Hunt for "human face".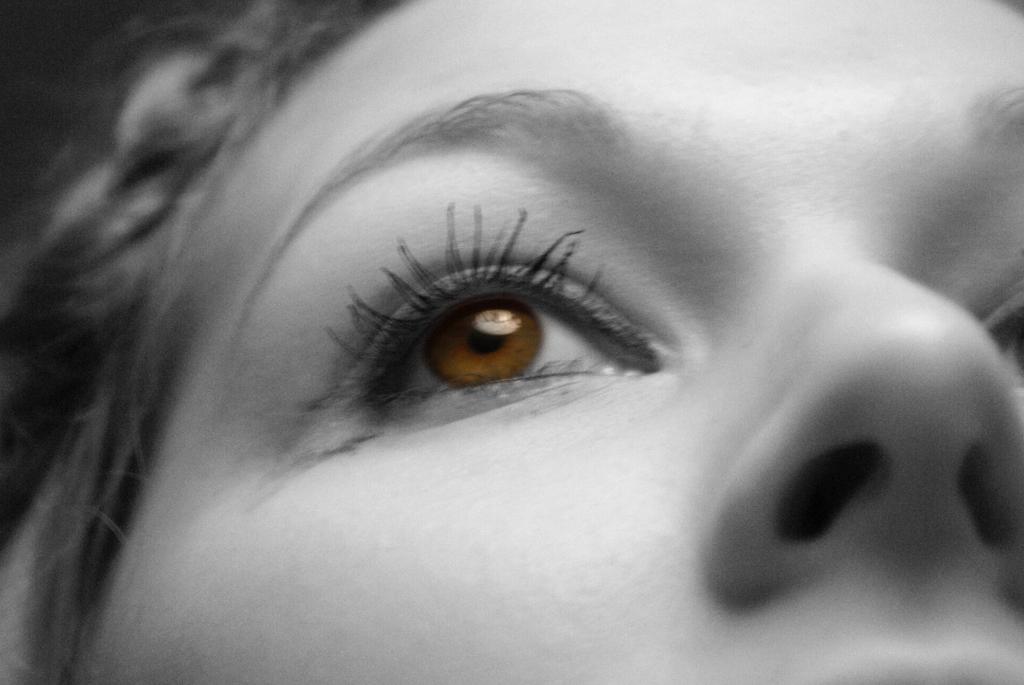
Hunted down at detection(80, 0, 1023, 684).
